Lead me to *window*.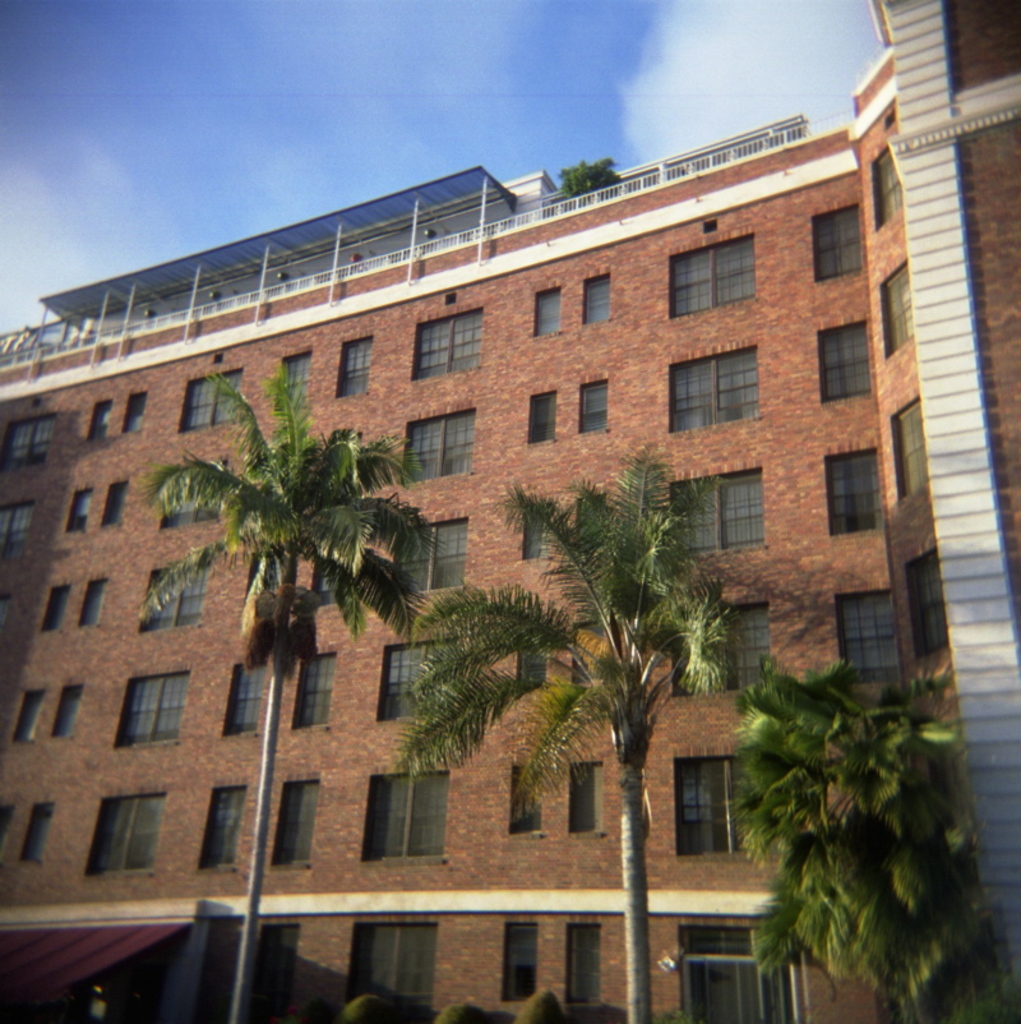
Lead to pyautogui.locateOnScreen(332, 329, 376, 397).
